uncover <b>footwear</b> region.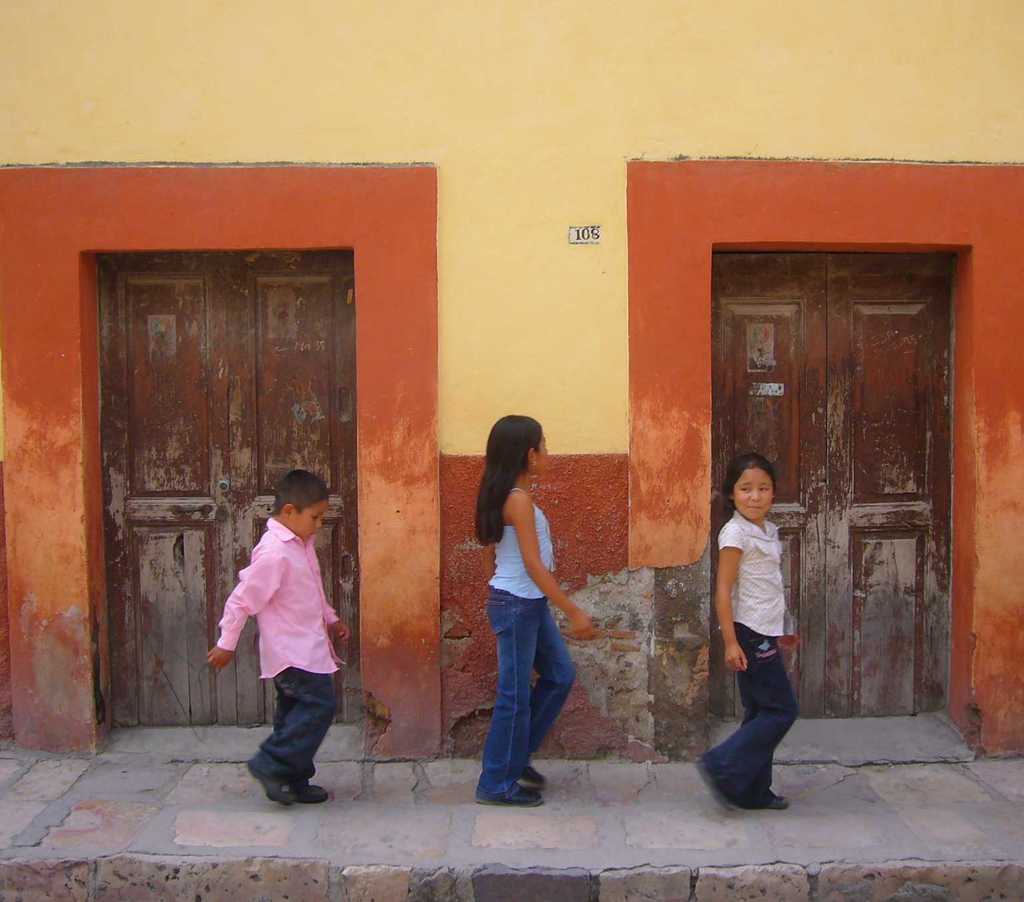
Uncovered: detection(297, 784, 333, 801).
